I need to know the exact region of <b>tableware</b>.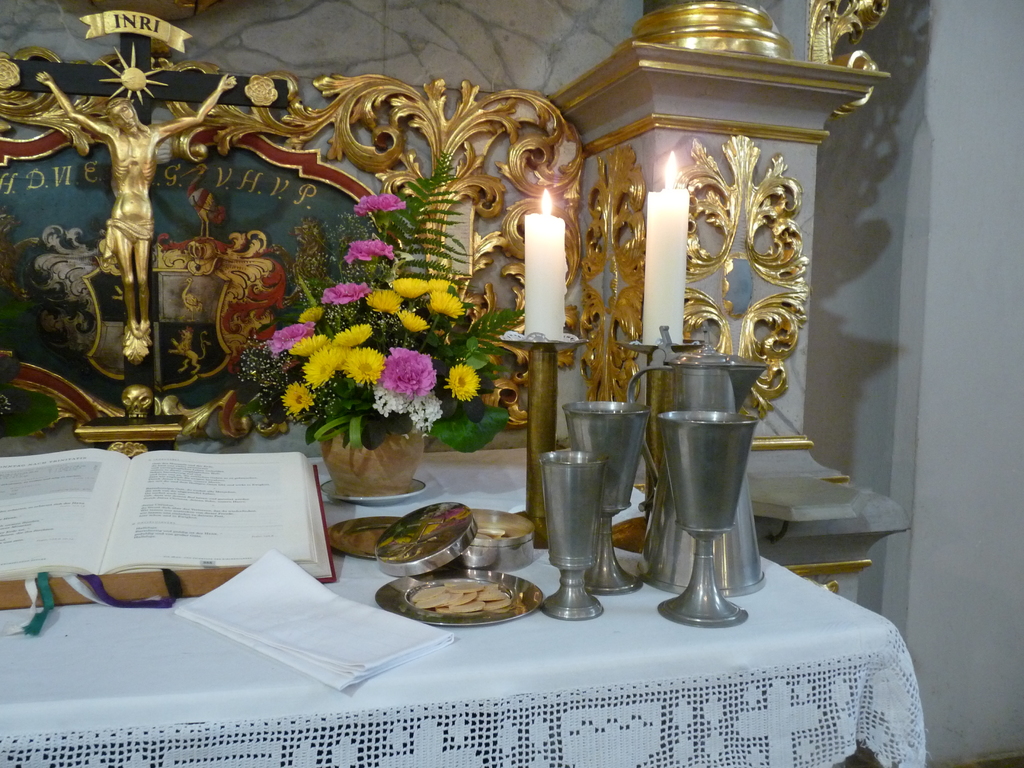
Region: 625, 346, 772, 596.
